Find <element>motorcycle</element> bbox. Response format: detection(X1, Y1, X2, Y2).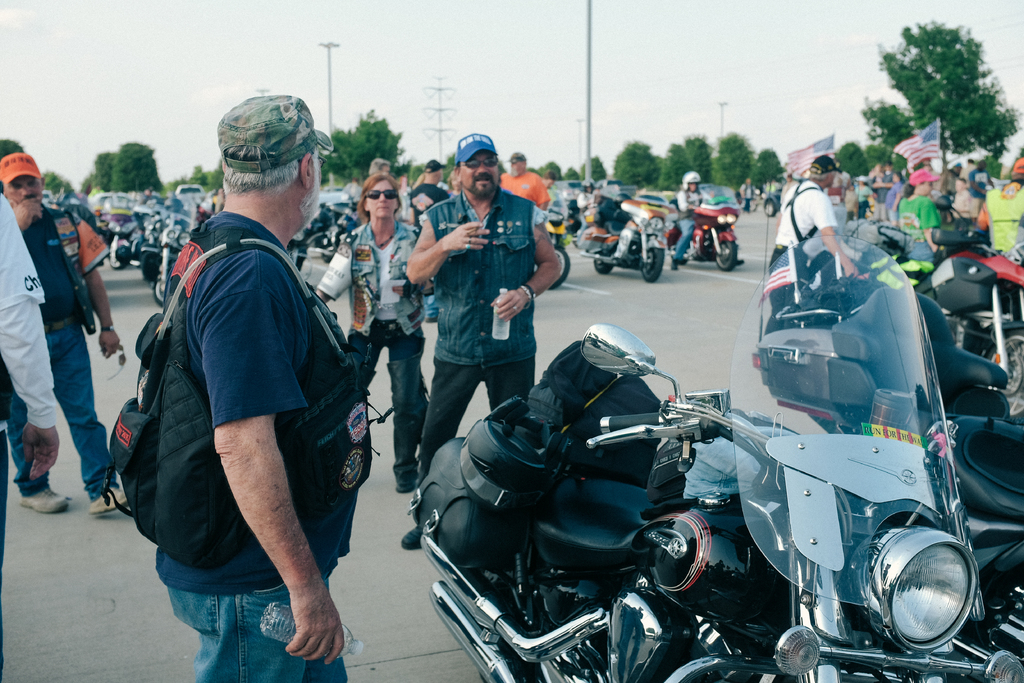
detection(365, 260, 973, 682).
